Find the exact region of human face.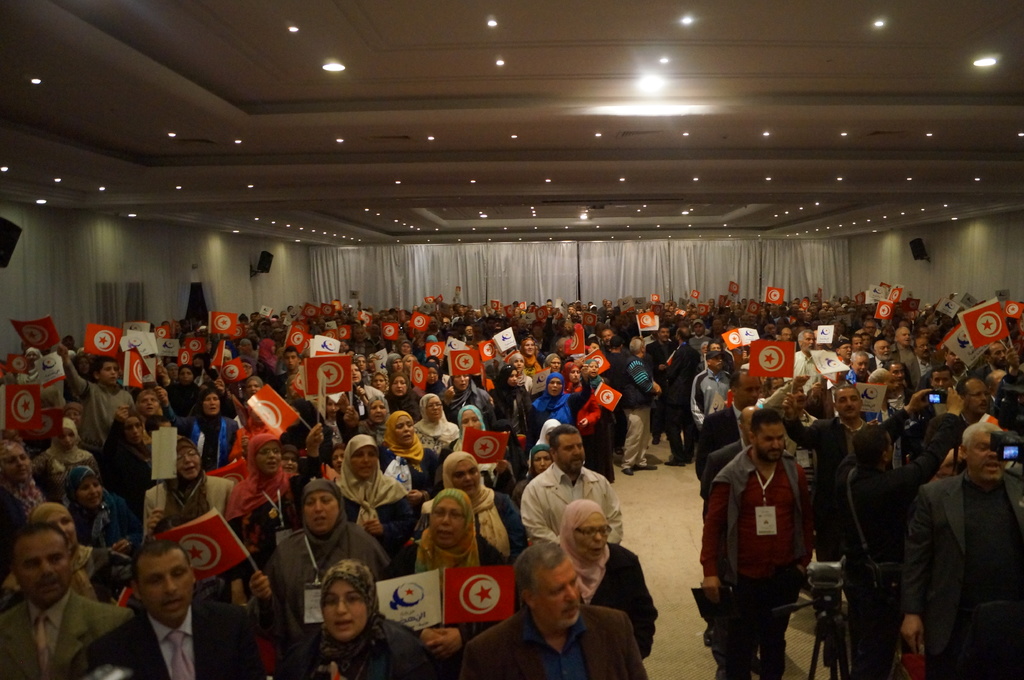
Exact region: bbox=(253, 439, 282, 477).
